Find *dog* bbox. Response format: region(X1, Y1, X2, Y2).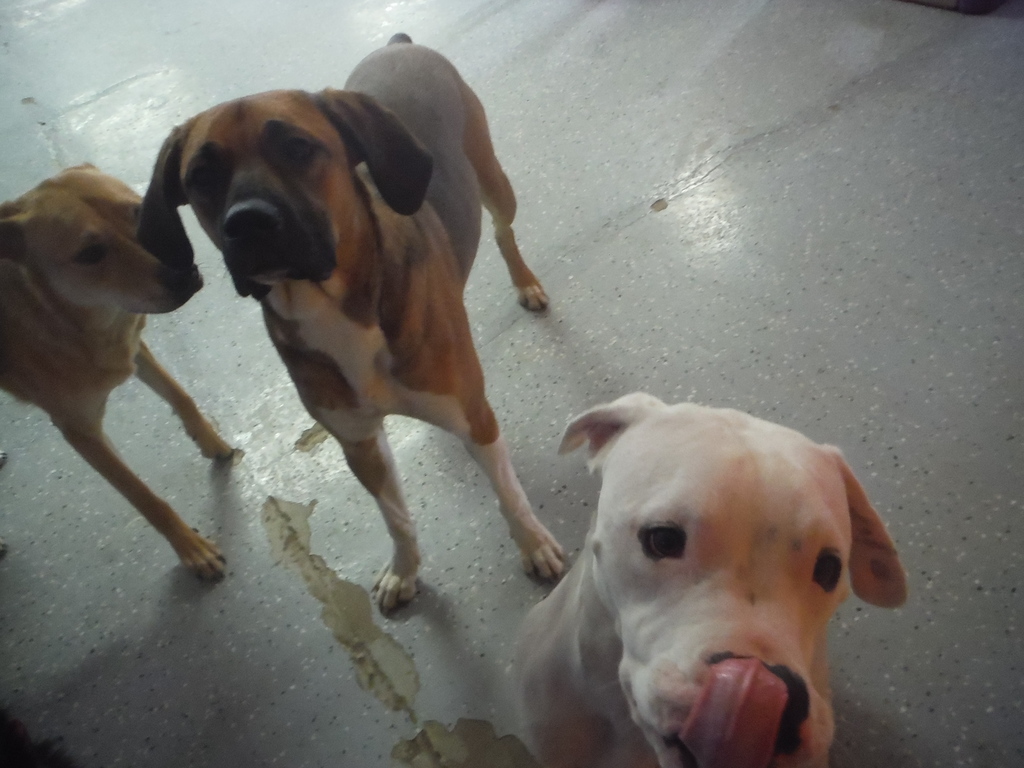
region(0, 161, 234, 586).
